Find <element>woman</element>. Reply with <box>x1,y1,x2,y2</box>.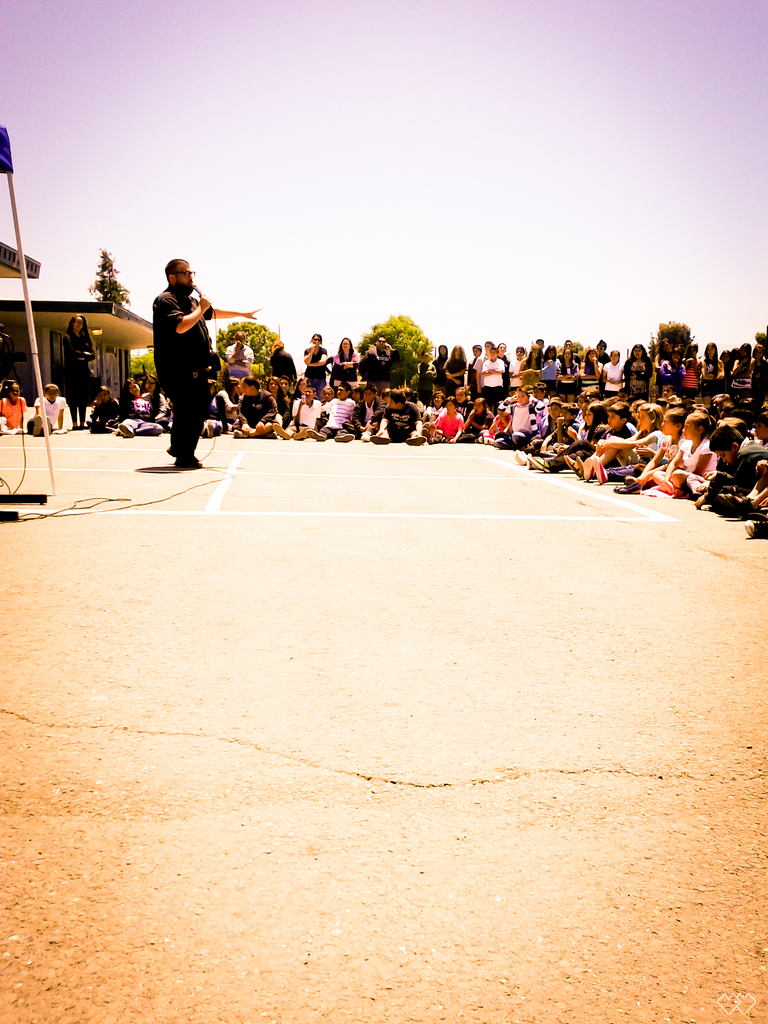
<box>301,335,329,388</box>.
